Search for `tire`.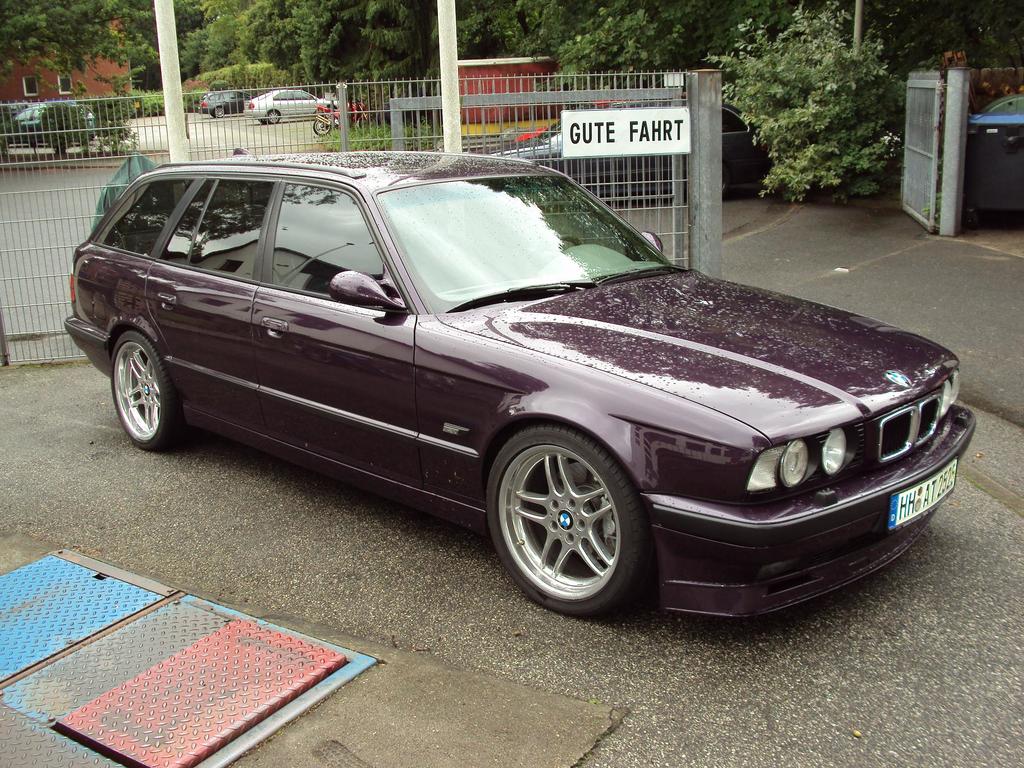
Found at 263/109/279/127.
